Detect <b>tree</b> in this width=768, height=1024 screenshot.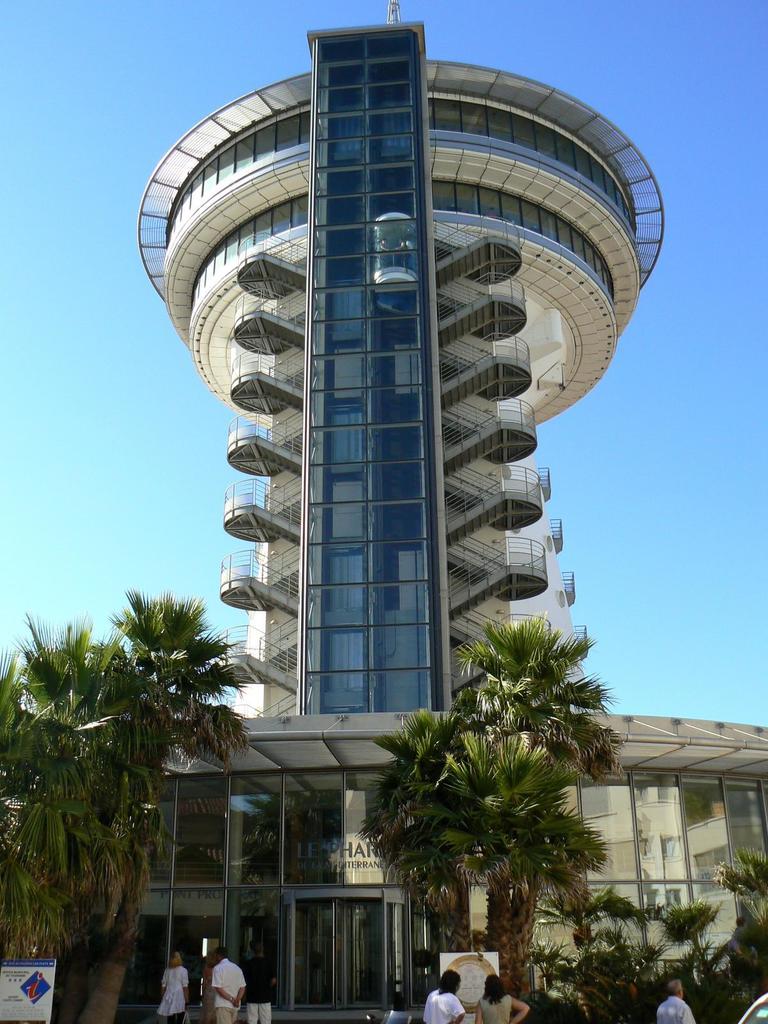
Detection: <box>355,574,636,986</box>.
